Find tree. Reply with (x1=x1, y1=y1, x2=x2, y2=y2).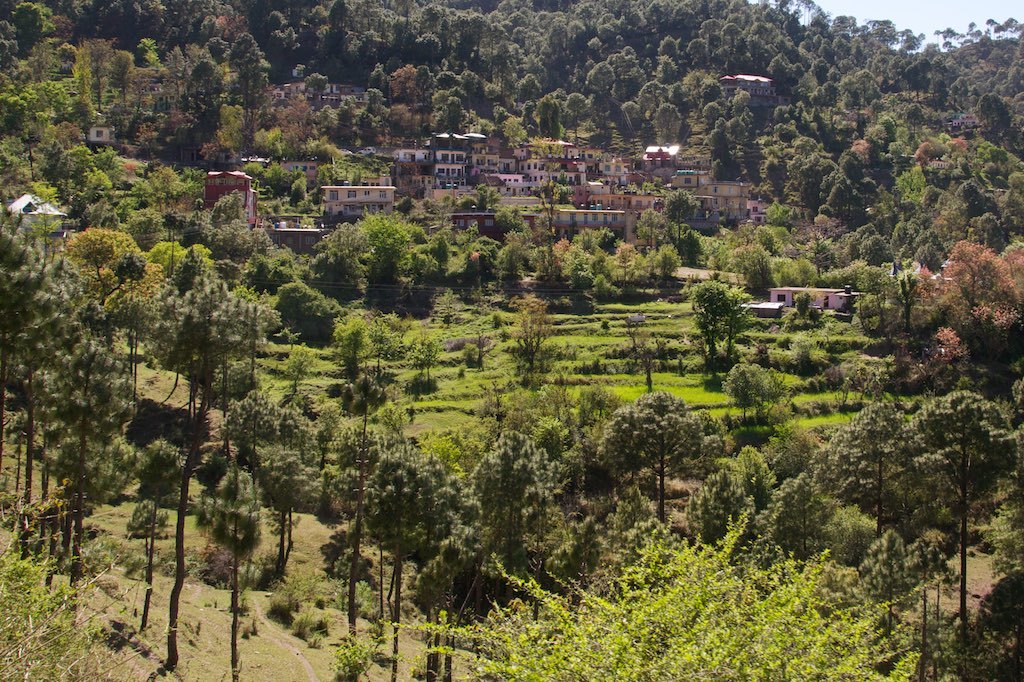
(x1=612, y1=518, x2=689, y2=604).
